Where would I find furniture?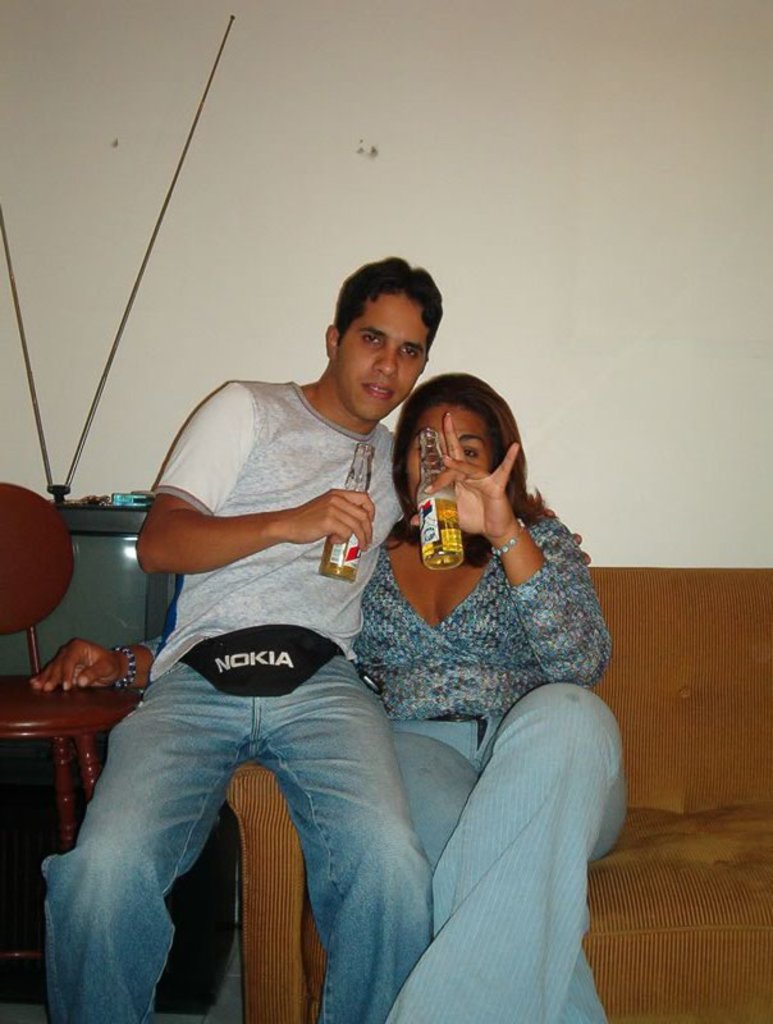
At (x1=0, y1=481, x2=143, y2=1014).
